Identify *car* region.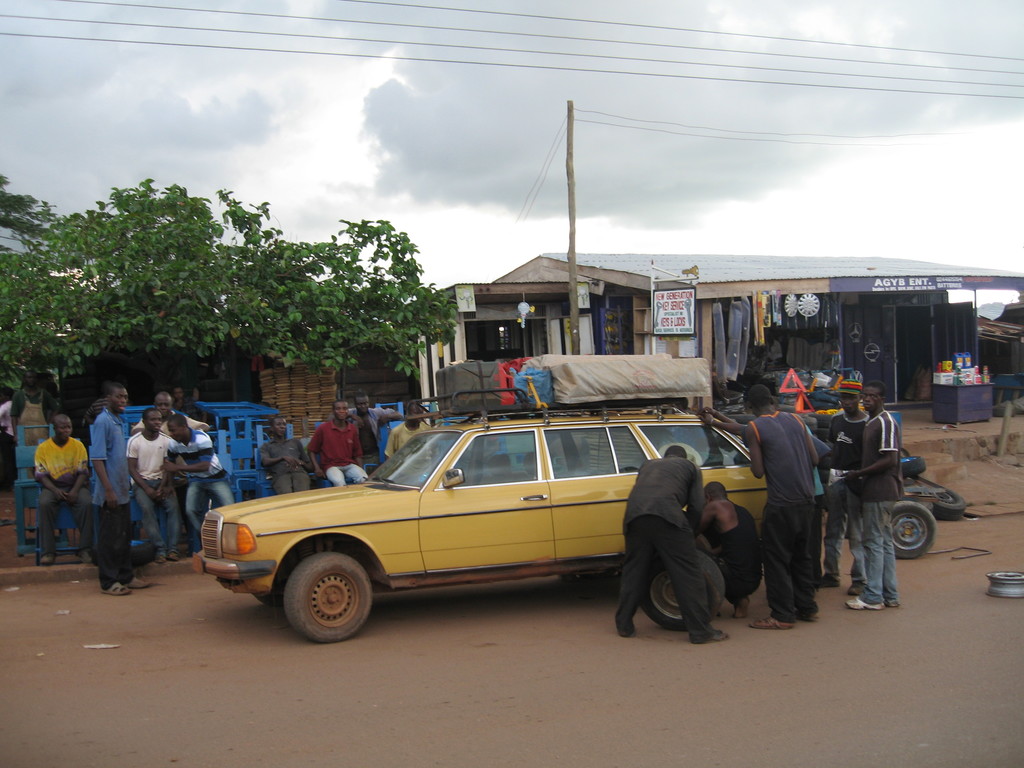
Region: bbox=(192, 404, 803, 647).
